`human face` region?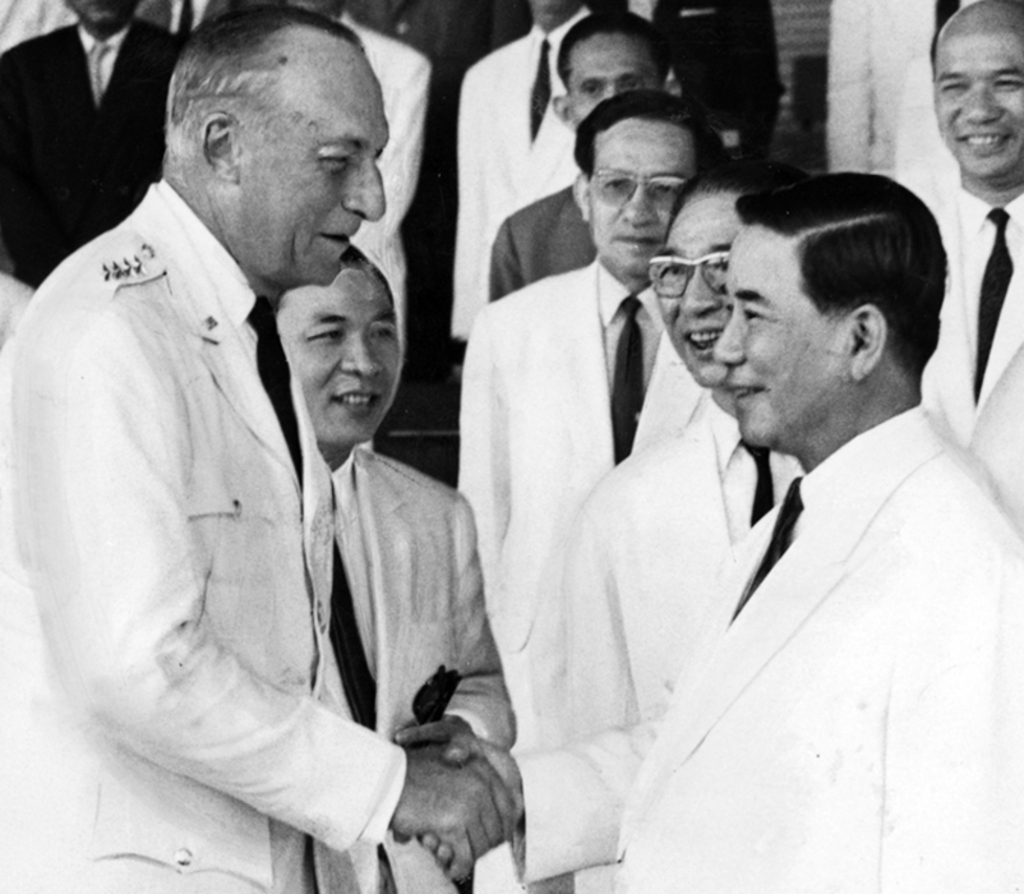
bbox=[936, 26, 1023, 167]
